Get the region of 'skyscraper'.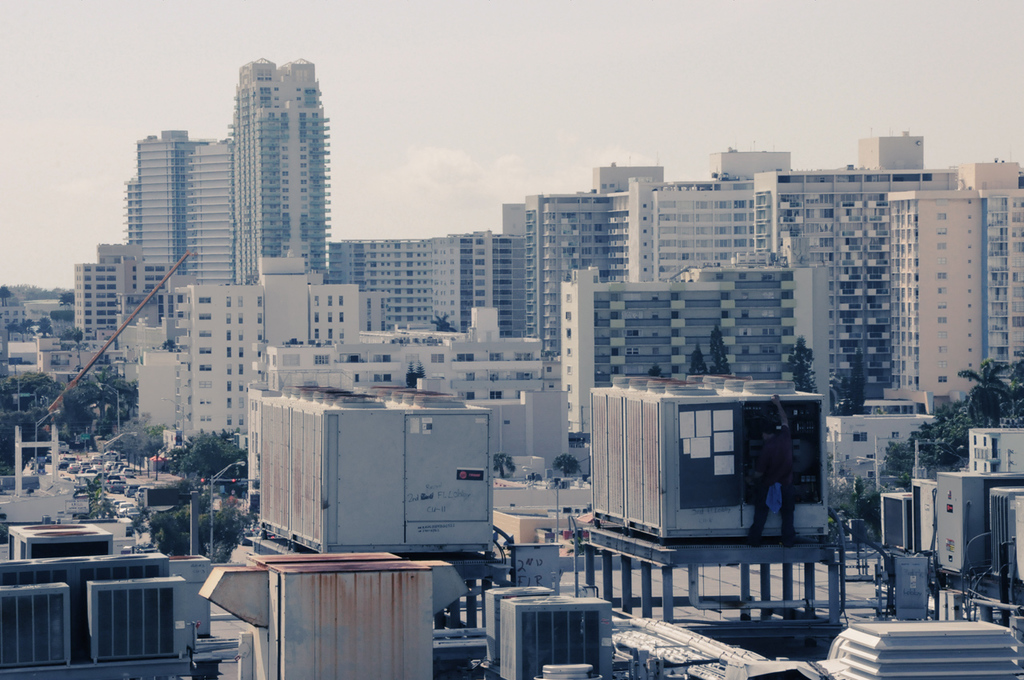
locate(69, 250, 135, 337).
